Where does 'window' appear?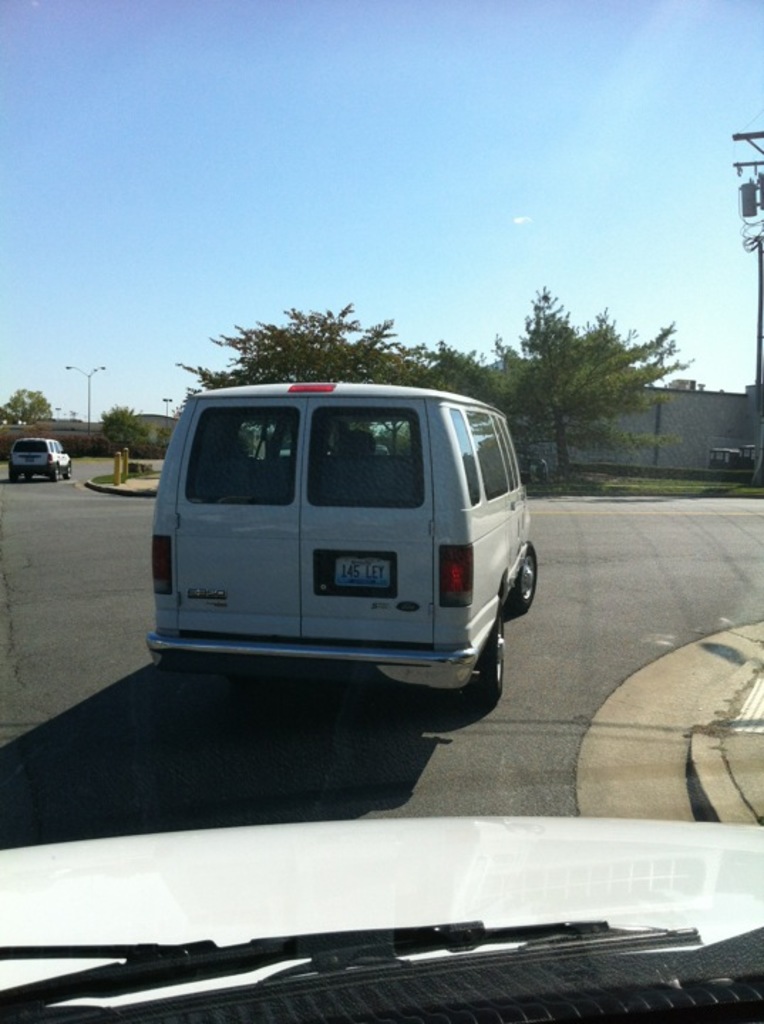
Appears at {"x1": 302, "y1": 402, "x2": 427, "y2": 515}.
